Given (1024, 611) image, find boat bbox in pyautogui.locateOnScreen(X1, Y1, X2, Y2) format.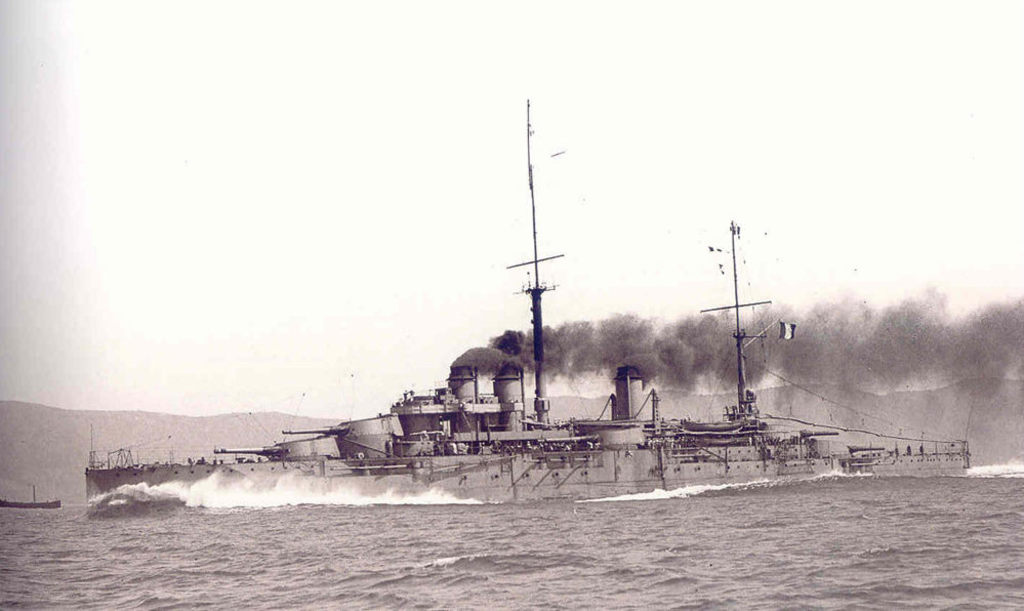
pyautogui.locateOnScreen(0, 484, 68, 514).
